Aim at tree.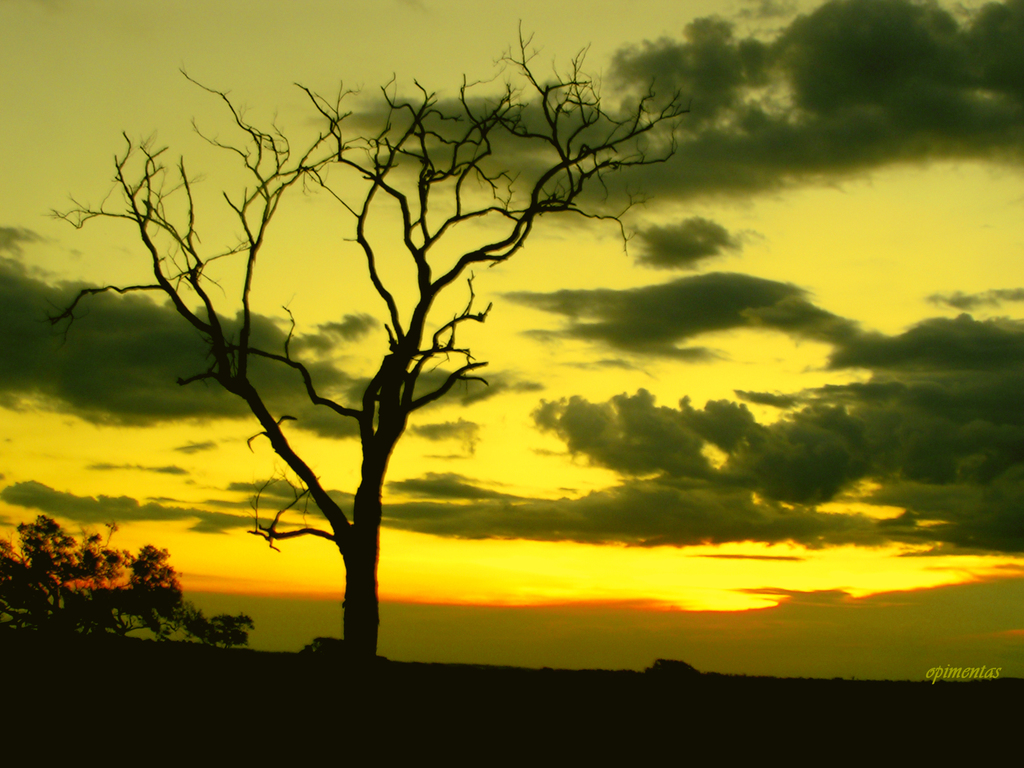
Aimed at 38/8/694/675.
